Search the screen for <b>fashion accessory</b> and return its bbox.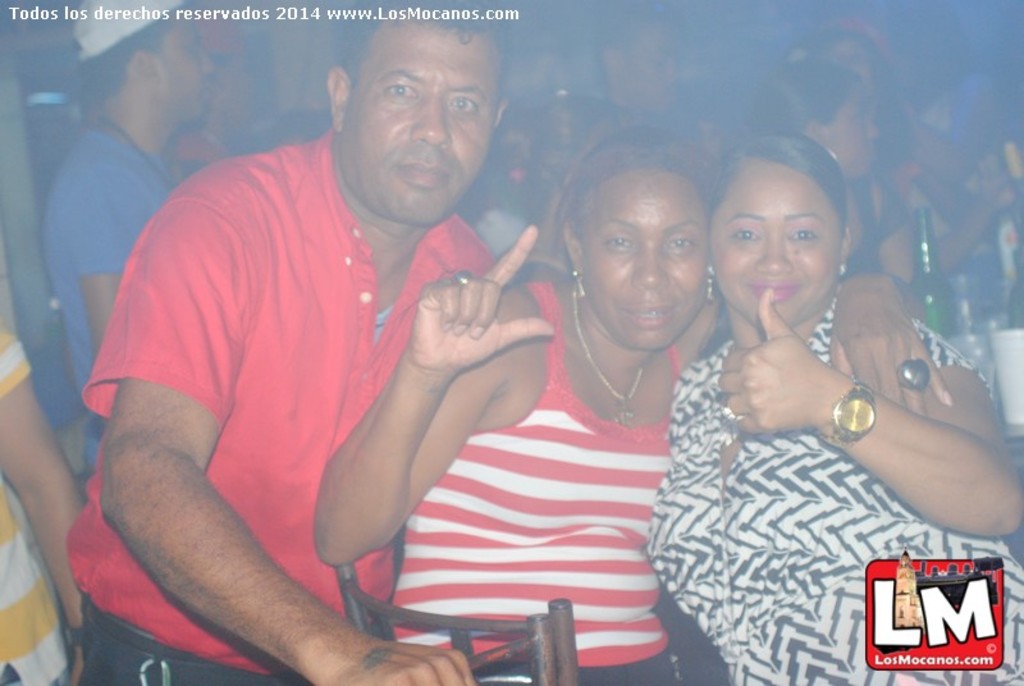
Found: detection(835, 262, 850, 278).
